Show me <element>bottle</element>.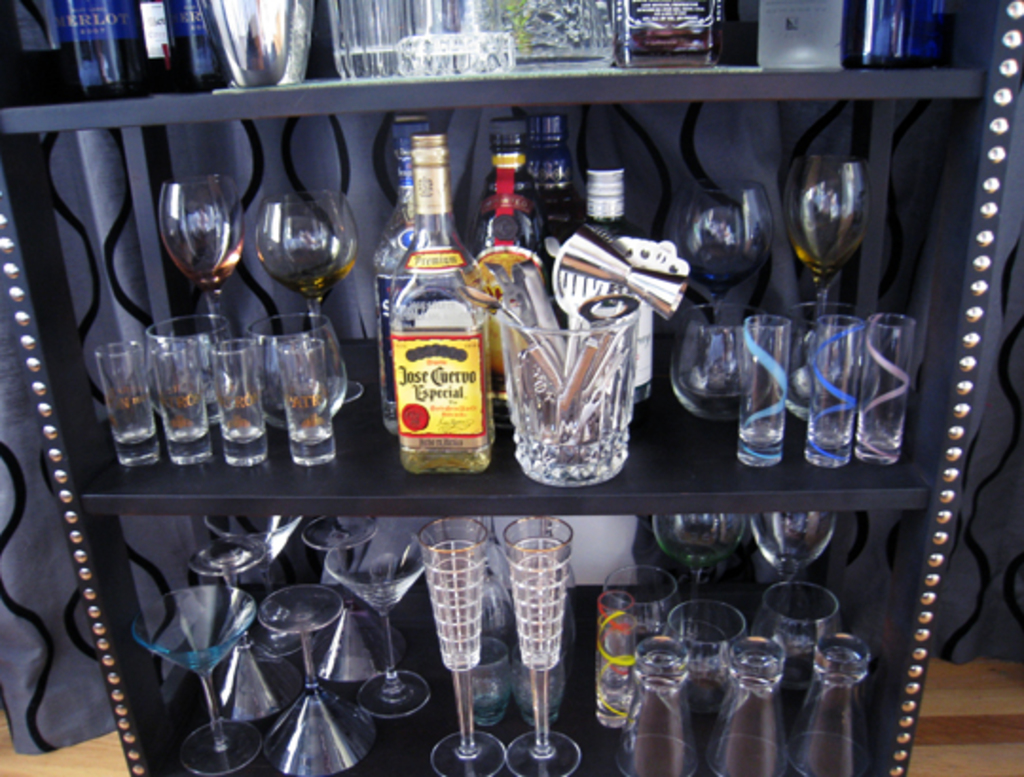
<element>bottle</element> is here: rect(30, 2, 150, 117).
